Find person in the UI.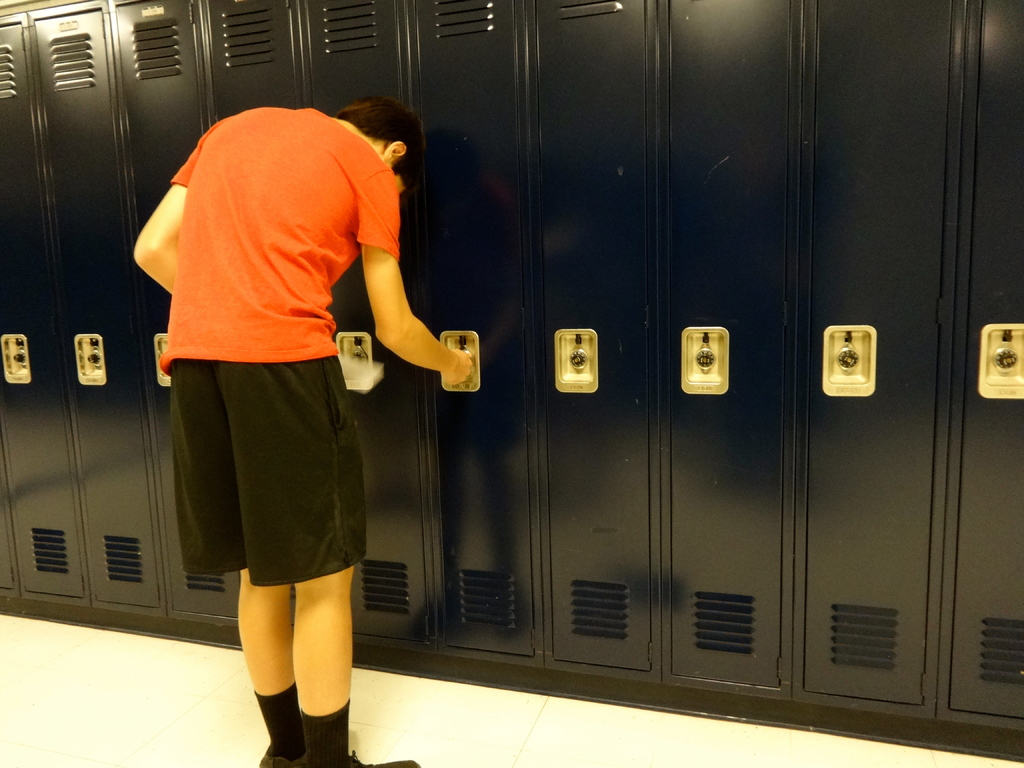
UI element at <region>113, 40, 461, 766</region>.
